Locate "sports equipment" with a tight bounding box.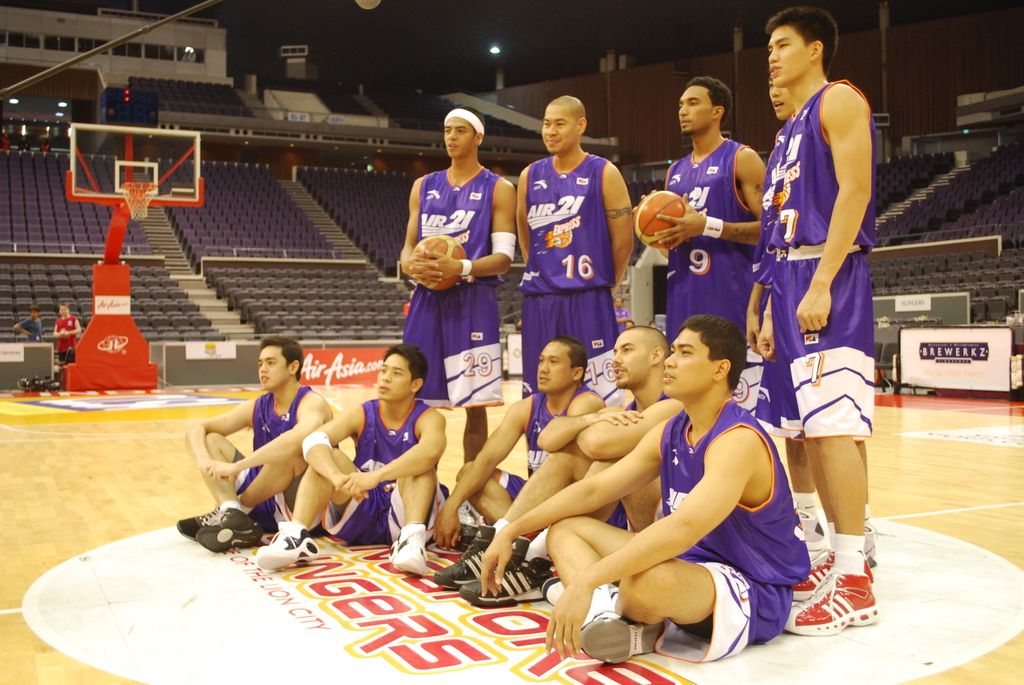
detection(409, 230, 472, 290).
